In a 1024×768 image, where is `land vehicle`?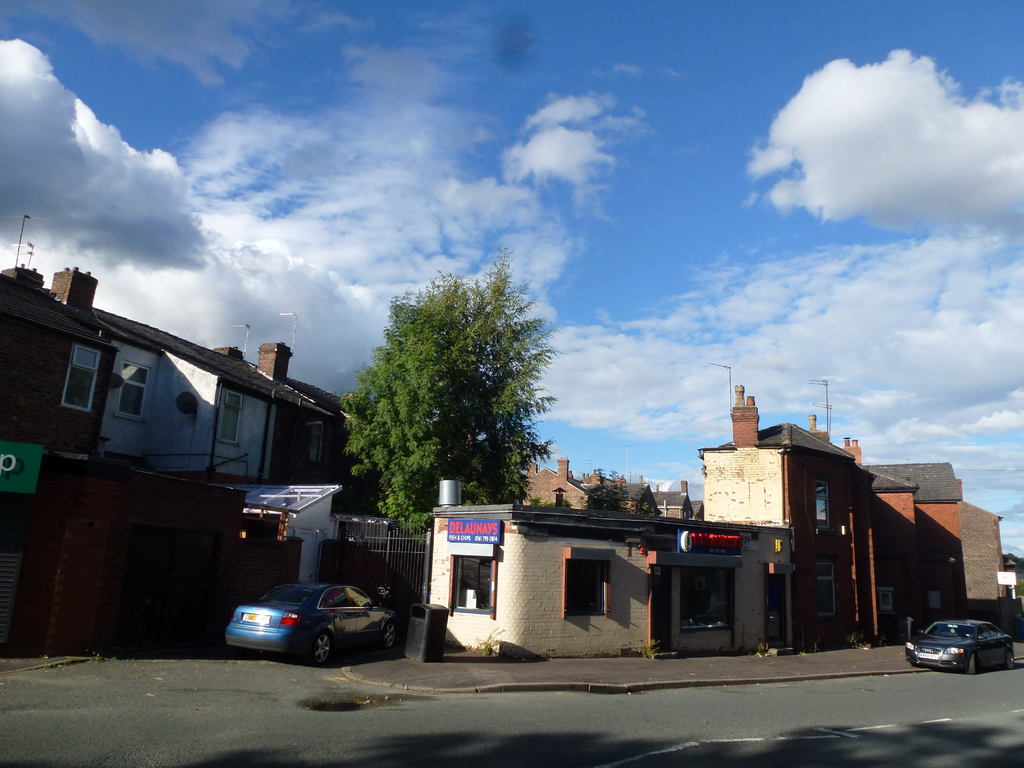
BBox(912, 616, 1016, 687).
